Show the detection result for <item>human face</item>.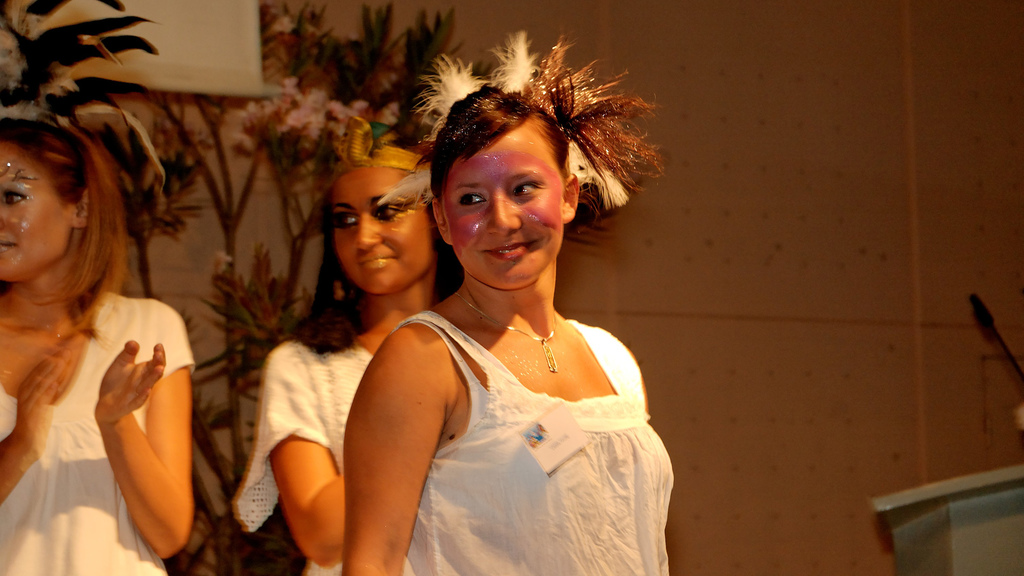
(left=0, top=136, right=68, bottom=280).
